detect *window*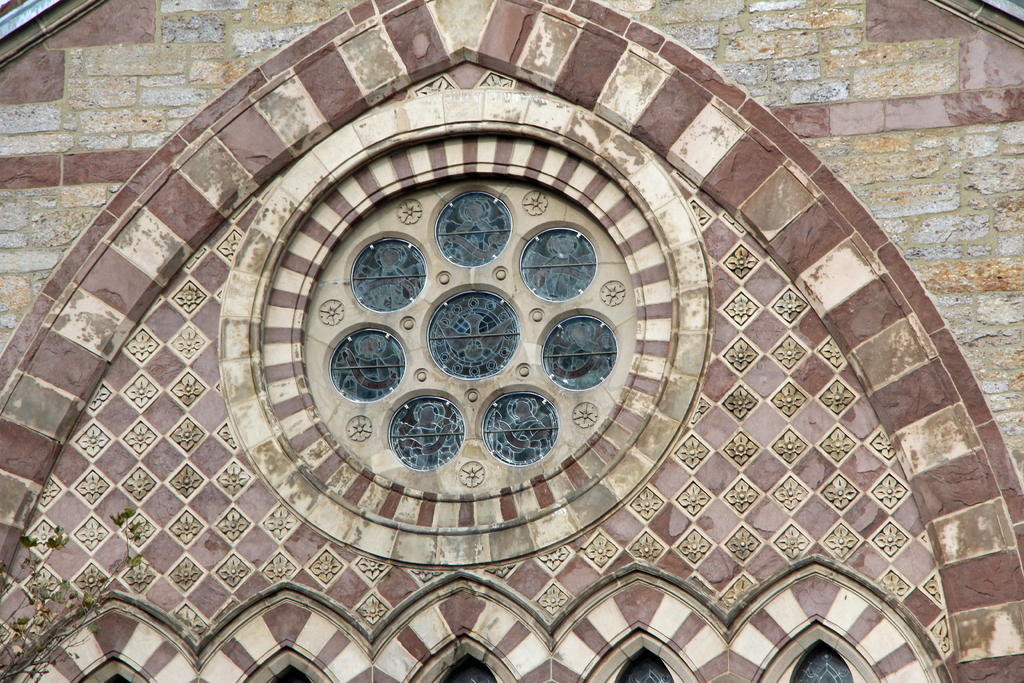
[435, 193, 510, 266]
